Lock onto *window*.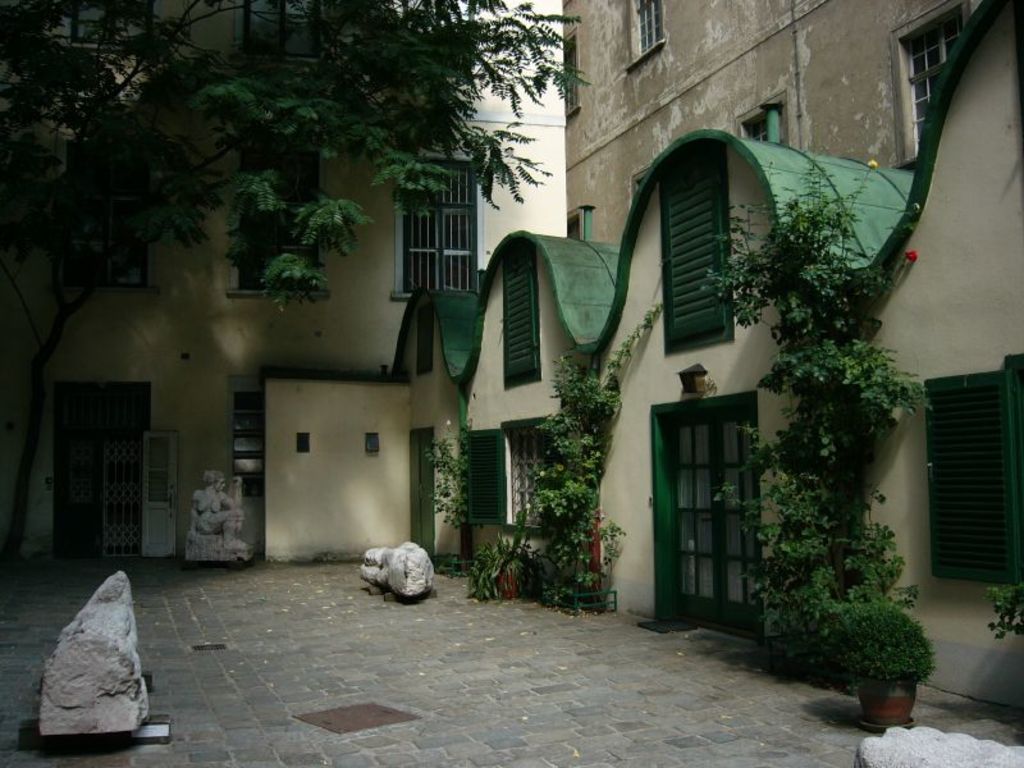
Locked: (918, 351, 1023, 581).
